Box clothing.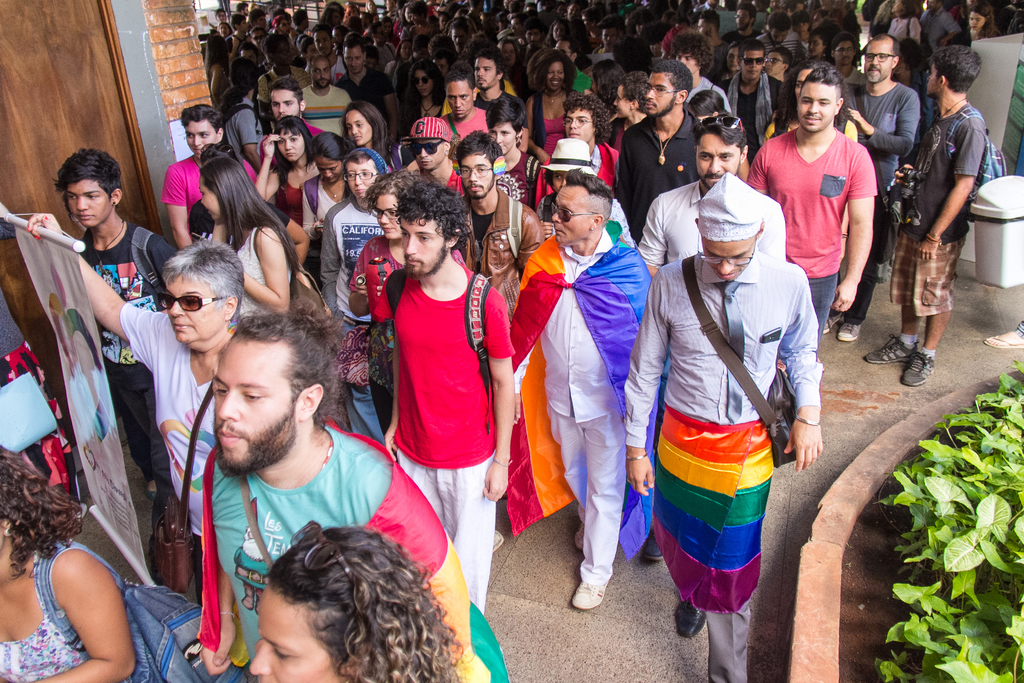
Rect(687, 72, 735, 119).
